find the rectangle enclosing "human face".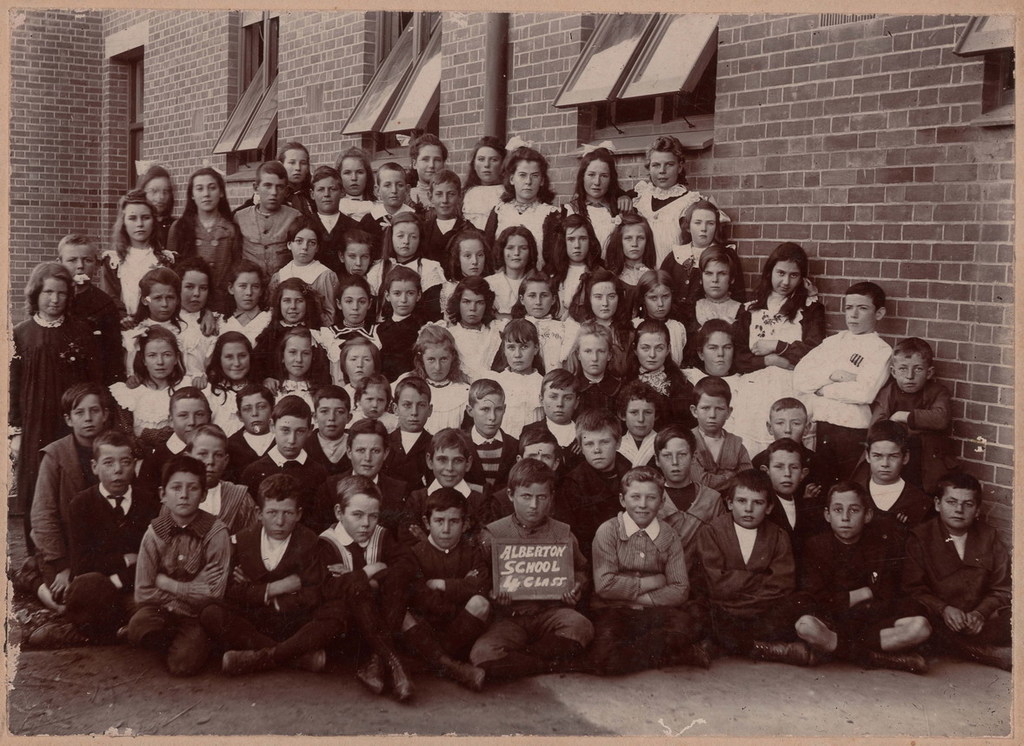
BBox(545, 386, 577, 418).
